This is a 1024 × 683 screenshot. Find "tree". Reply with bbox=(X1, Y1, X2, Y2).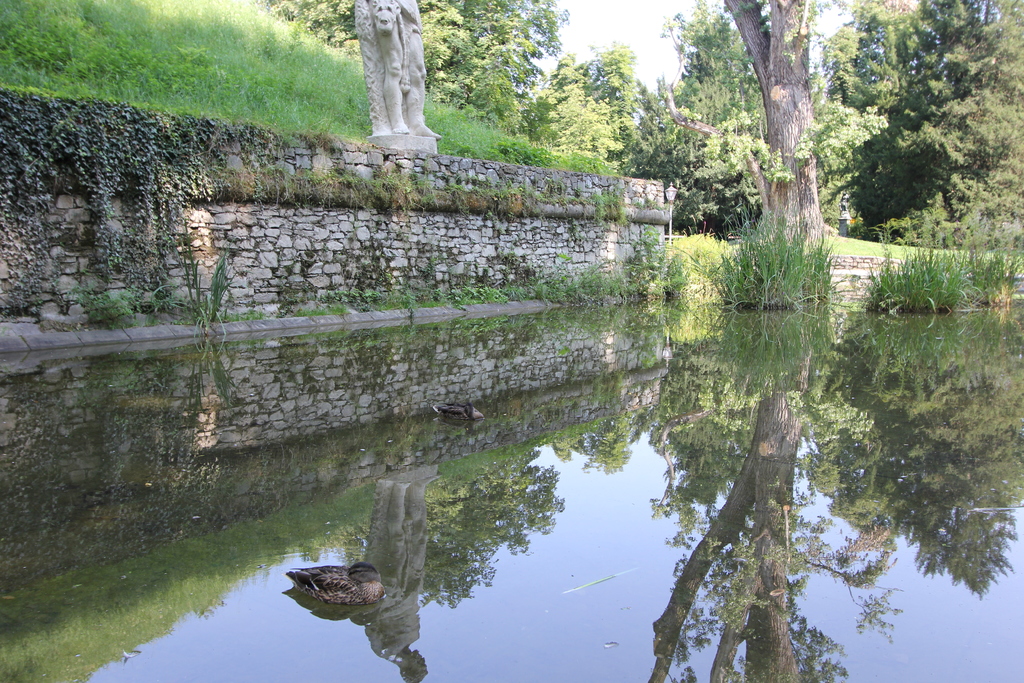
bbox=(712, 0, 825, 302).
